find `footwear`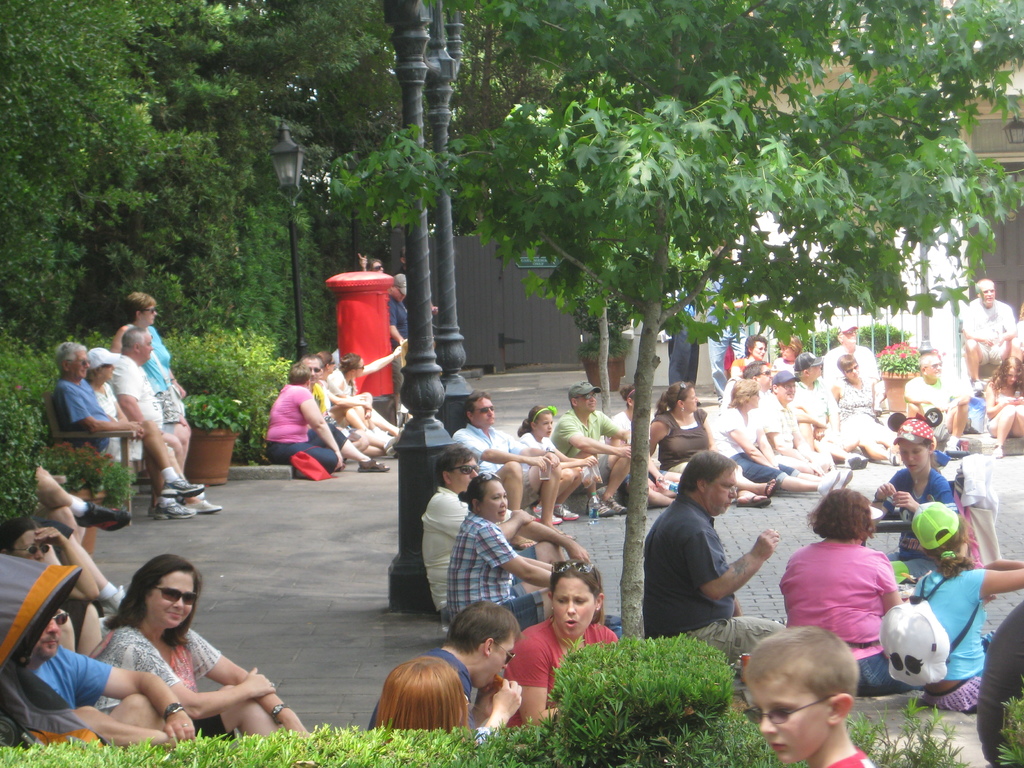
pyautogui.locateOnScreen(152, 472, 205, 498)
